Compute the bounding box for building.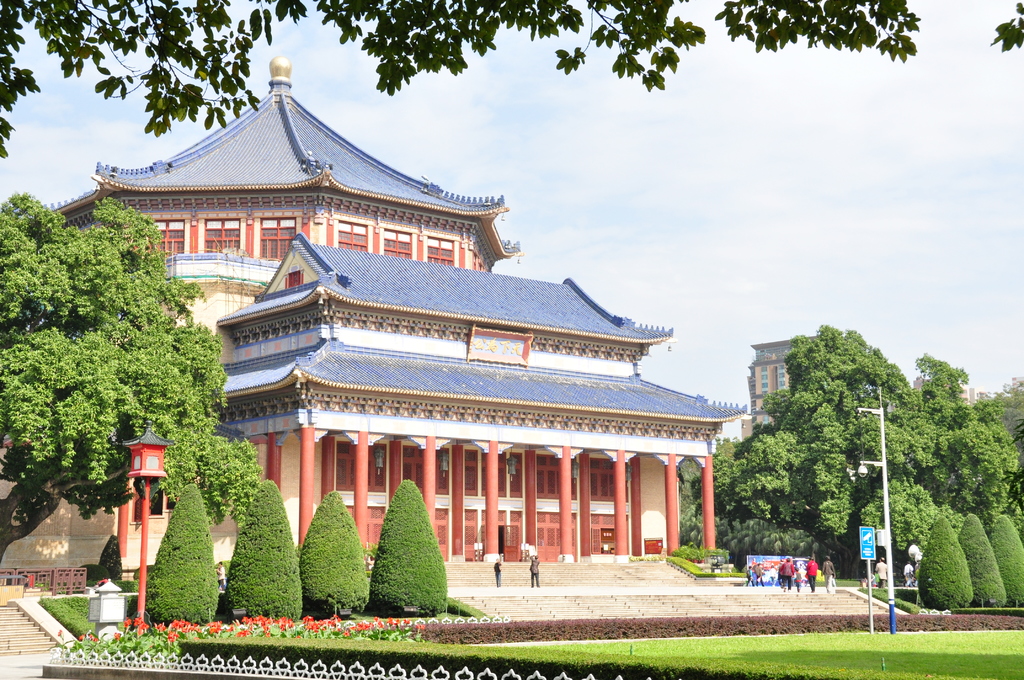
0,51,752,579.
